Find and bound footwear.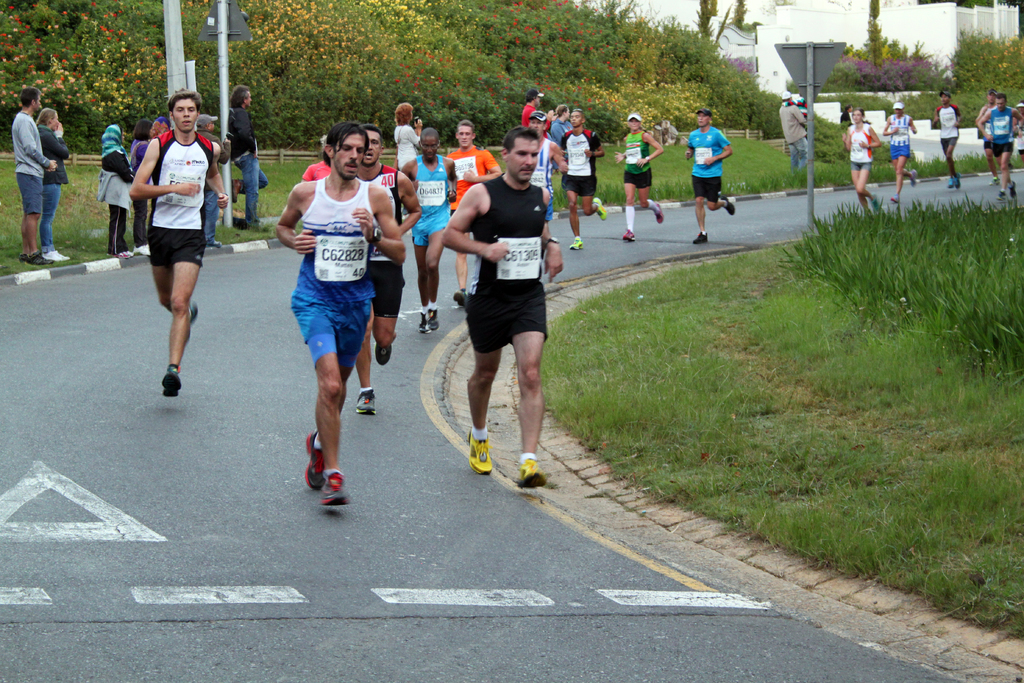
Bound: bbox=(25, 251, 51, 264).
